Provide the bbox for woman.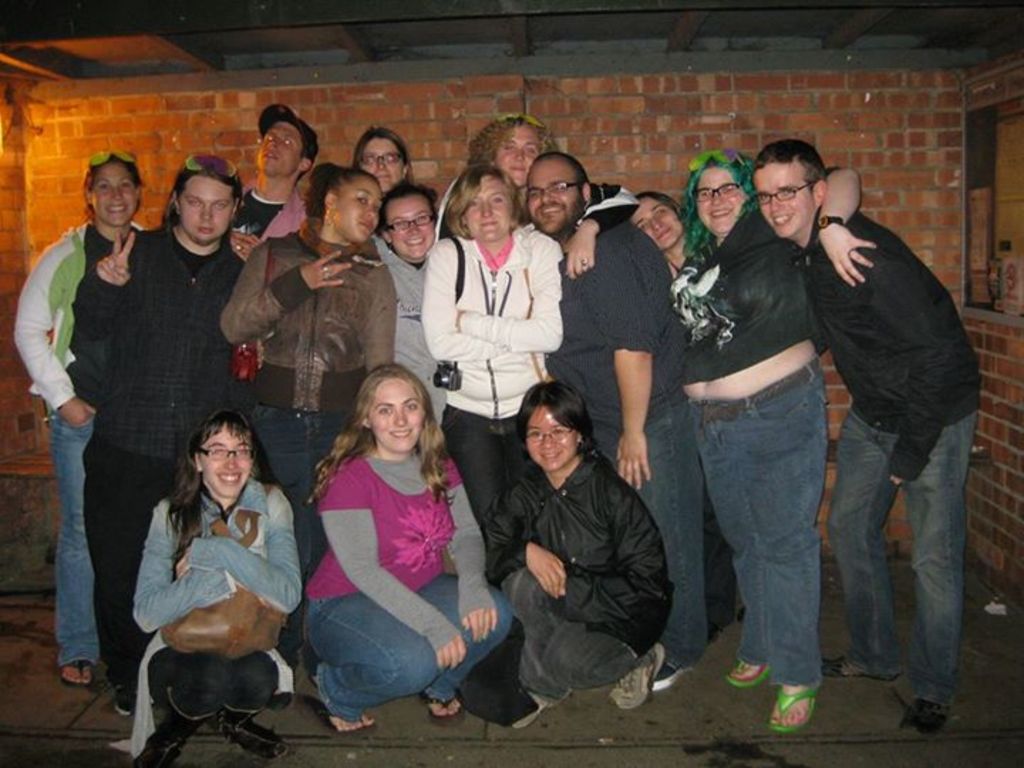
<region>673, 145, 879, 732</region>.
